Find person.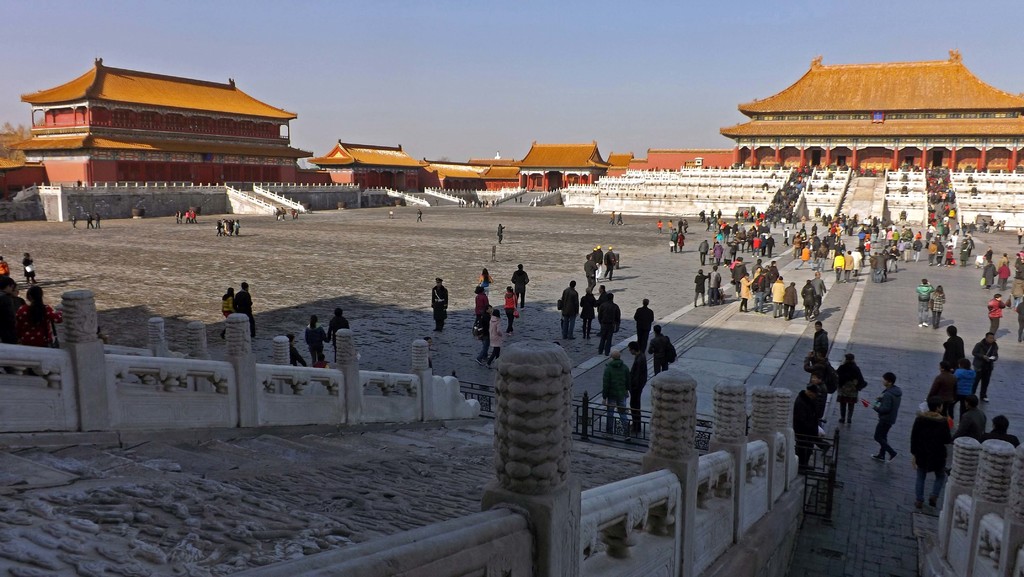
region(301, 316, 326, 359).
